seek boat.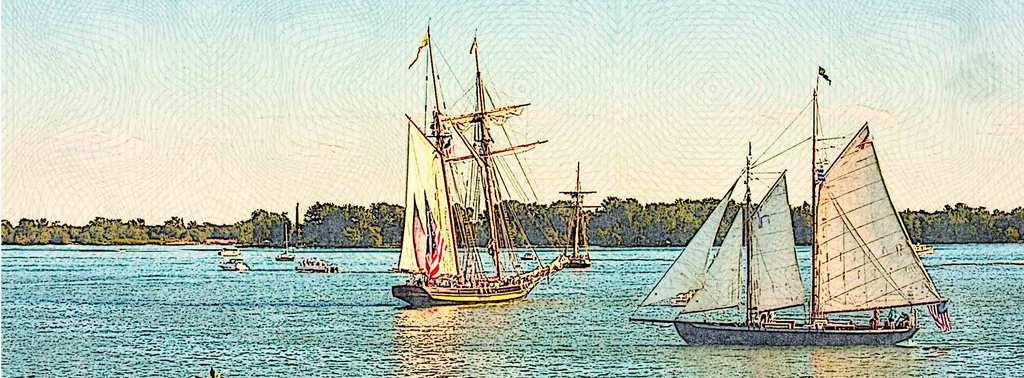
box(296, 264, 330, 275).
